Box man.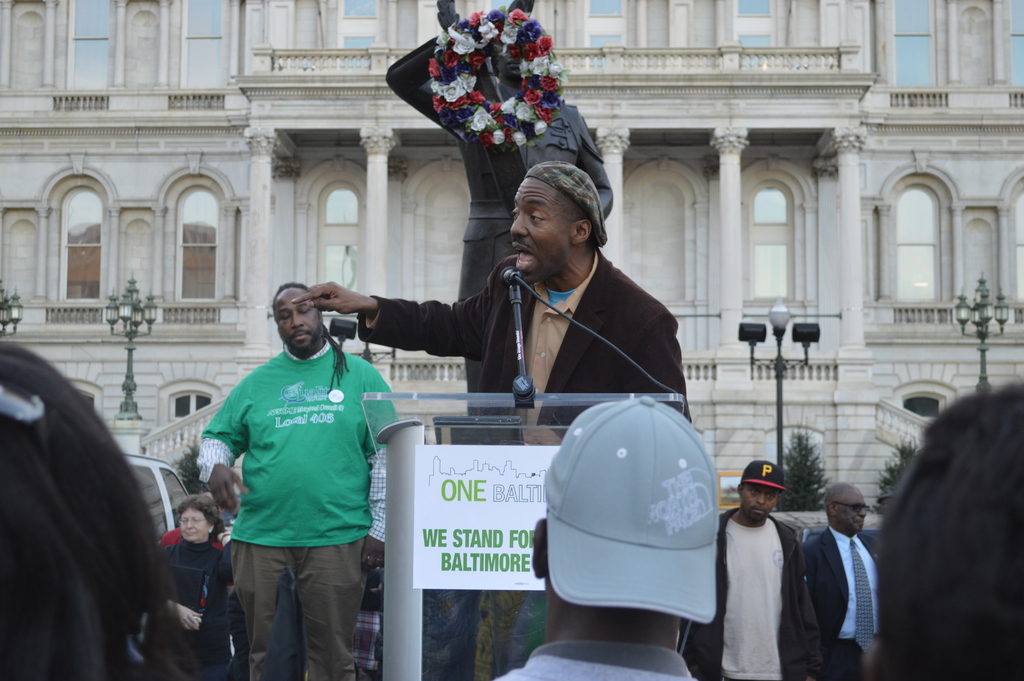
289:154:692:427.
